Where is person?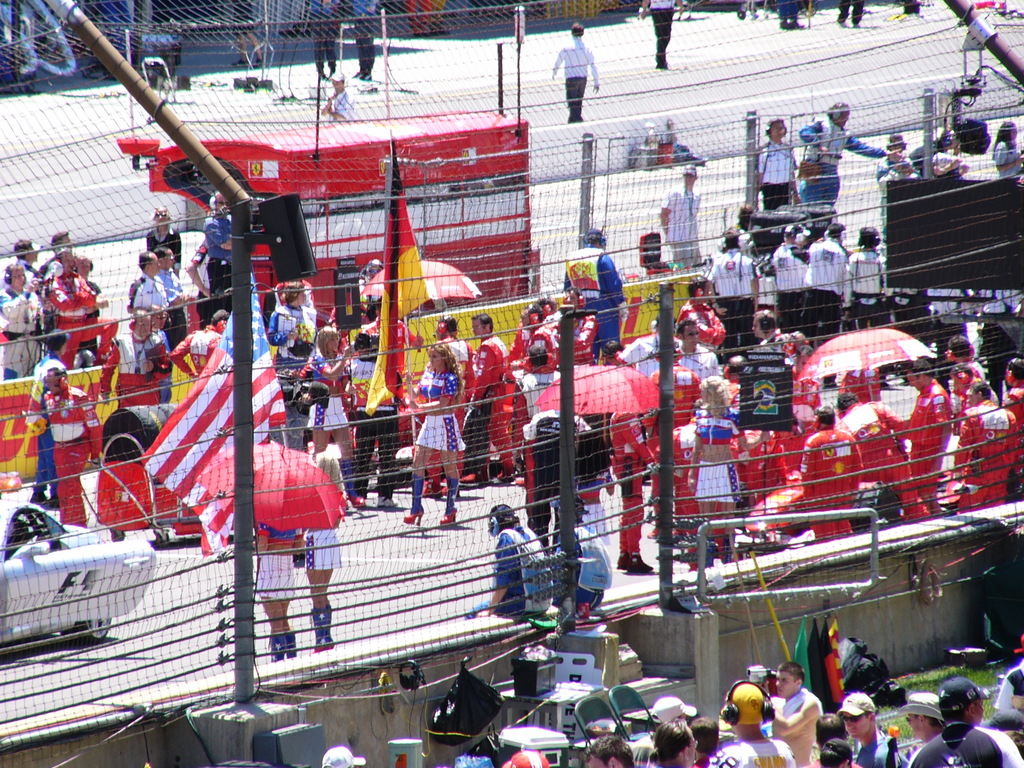
(754,117,801,207).
